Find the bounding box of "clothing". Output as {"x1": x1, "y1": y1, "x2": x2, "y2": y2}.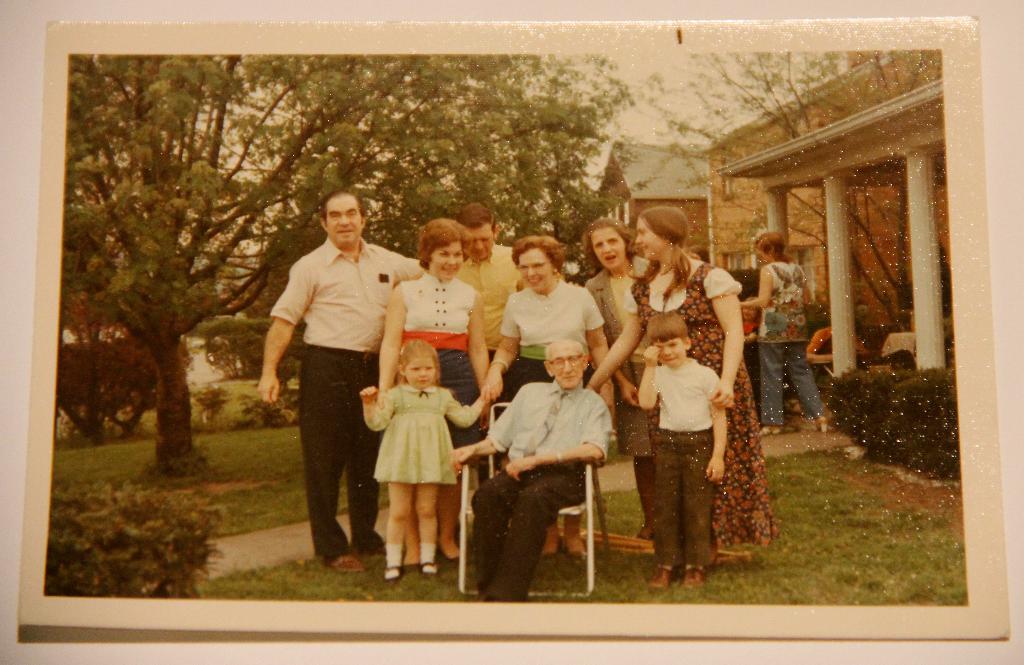
{"x1": 743, "y1": 251, "x2": 831, "y2": 405}.
